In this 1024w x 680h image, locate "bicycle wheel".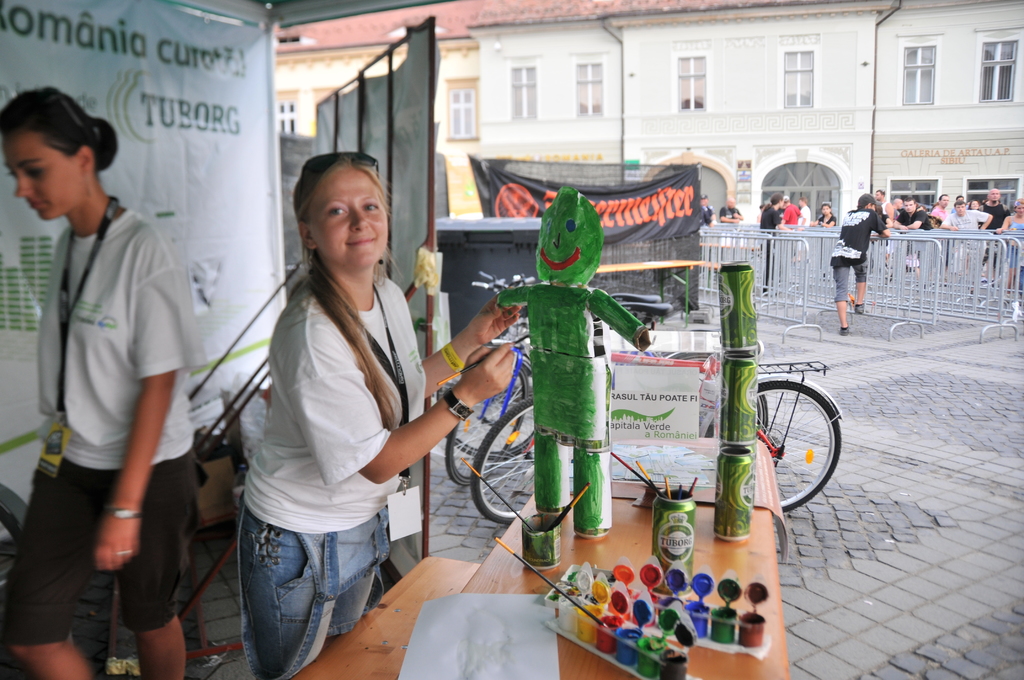
Bounding box: detection(443, 340, 529, 490).
